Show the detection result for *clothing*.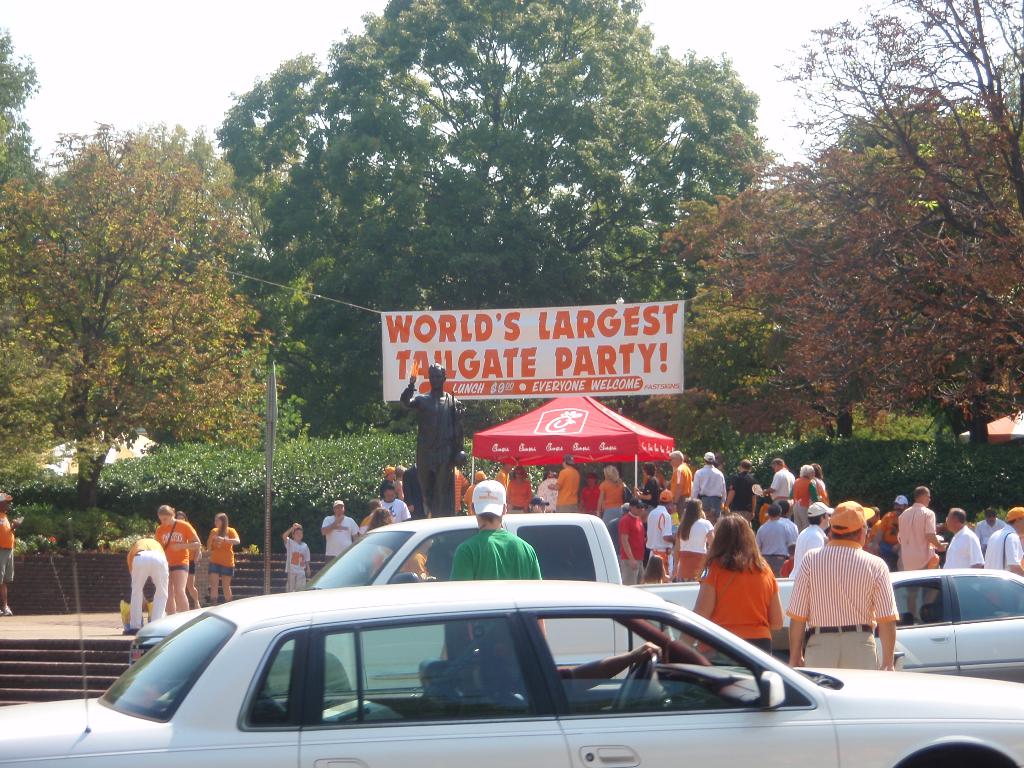
799,534,902,667.
